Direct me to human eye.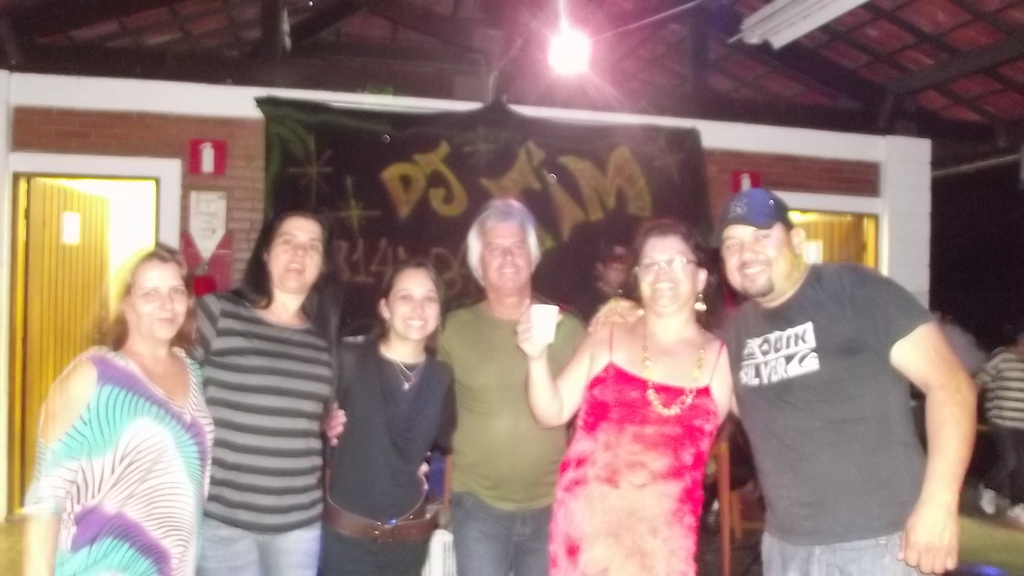
Direction: bbox=(424, 291, 440, 305).
